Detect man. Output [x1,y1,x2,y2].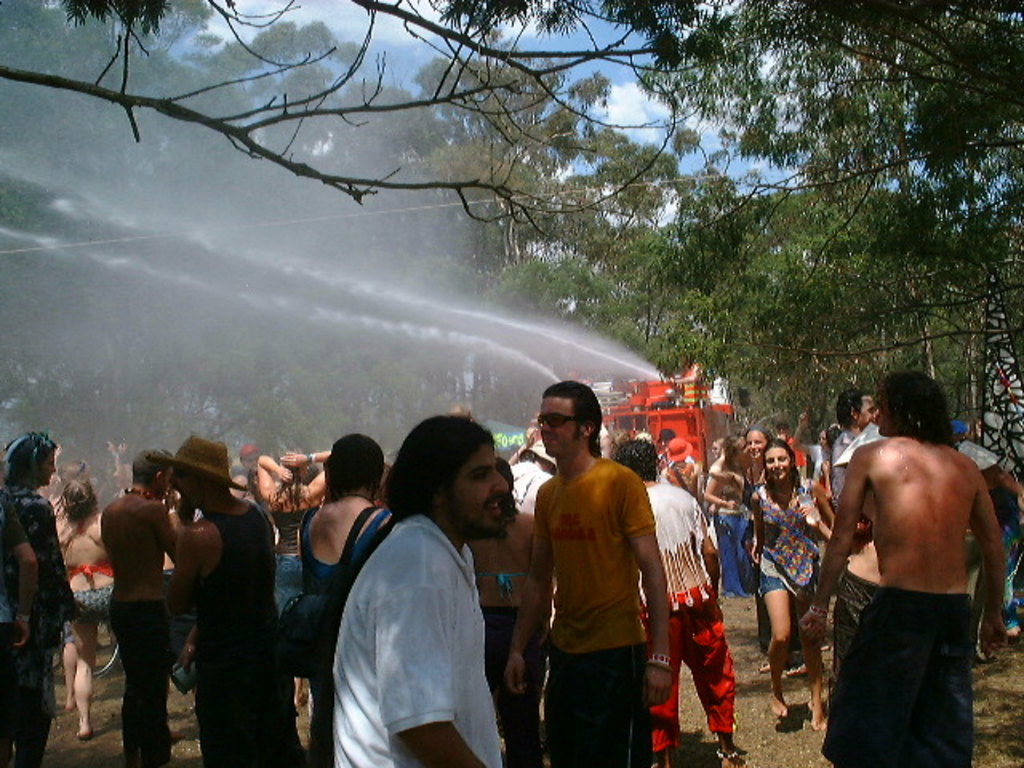
[101,451,184,766].
